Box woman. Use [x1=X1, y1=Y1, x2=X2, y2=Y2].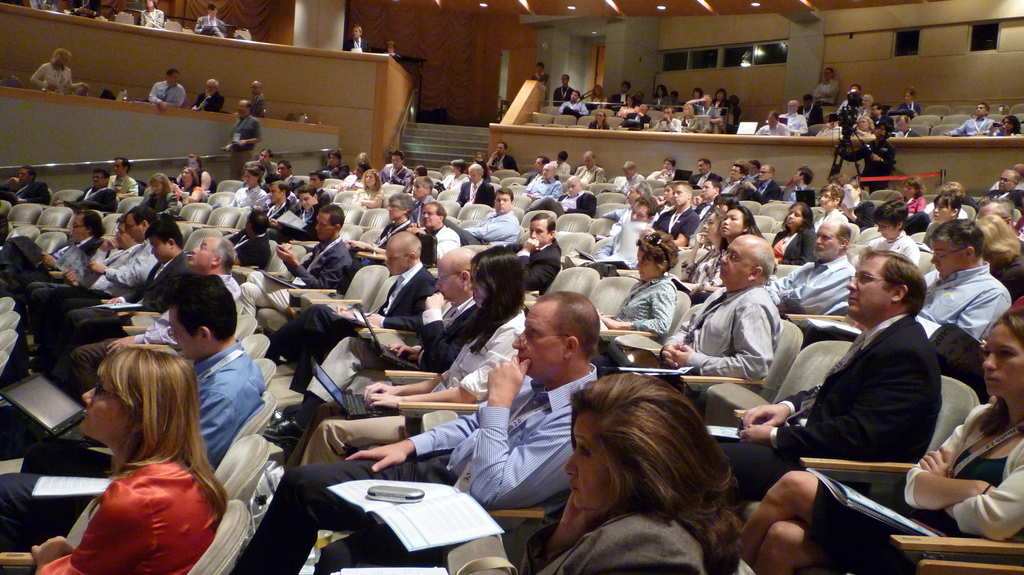
[x1=778, y1=206, x2=813, y2=274].
